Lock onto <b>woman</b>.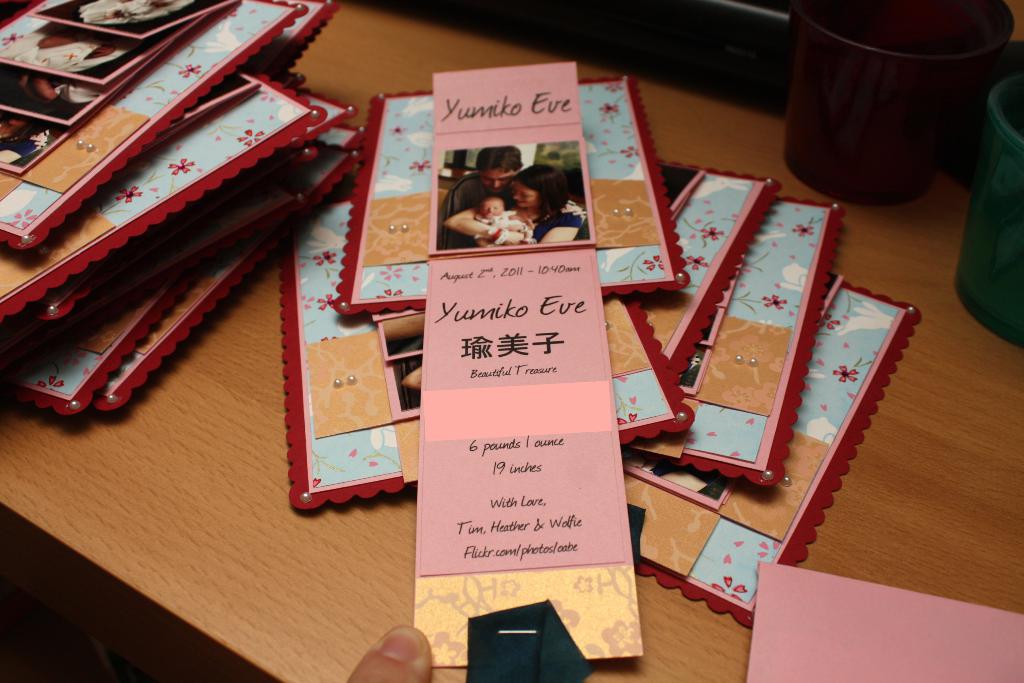
Locked: l=431, t=147, r=597, b=252.
